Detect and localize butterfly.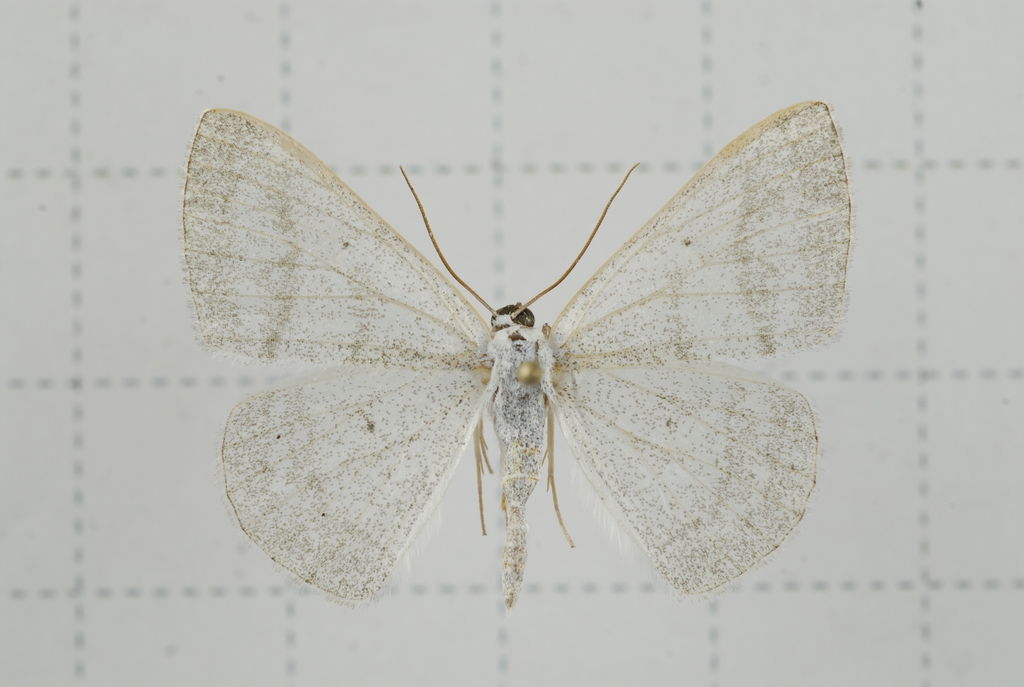
Localized at crop(177, 112, 839, 624).
